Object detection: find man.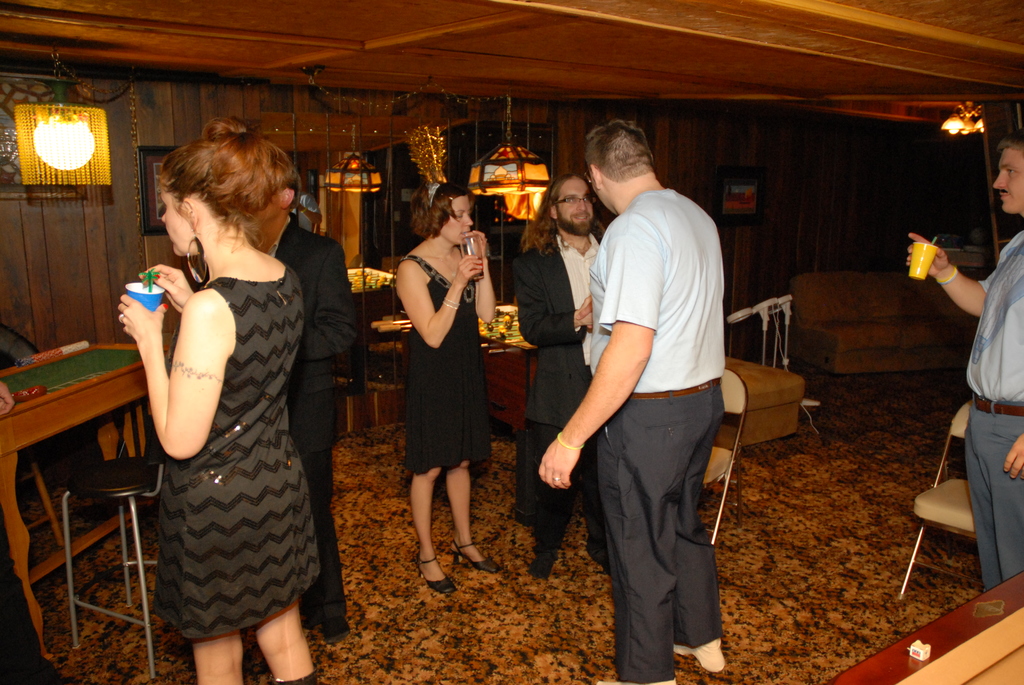
crop(249, 138, 355, 650).
